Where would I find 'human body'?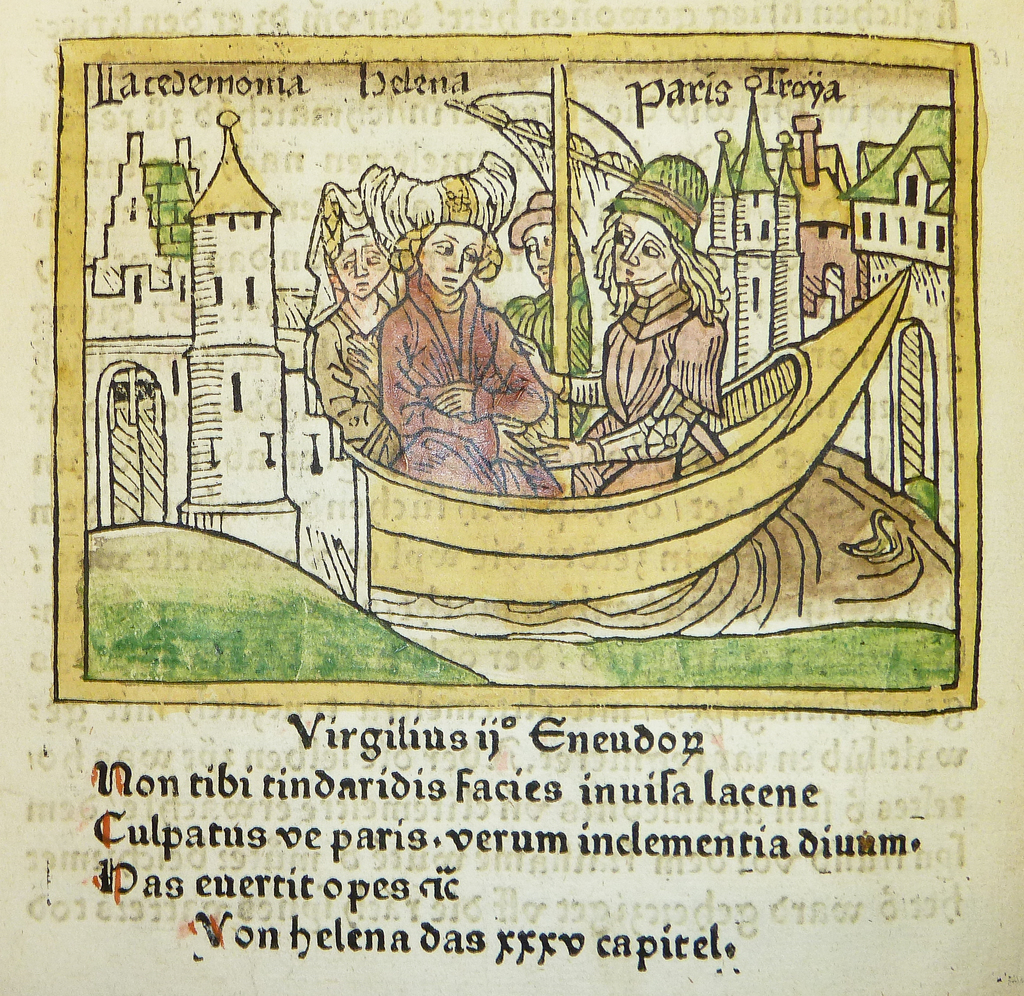
At pyautogui.locateOnScreen(502, 192, 616, 450).
